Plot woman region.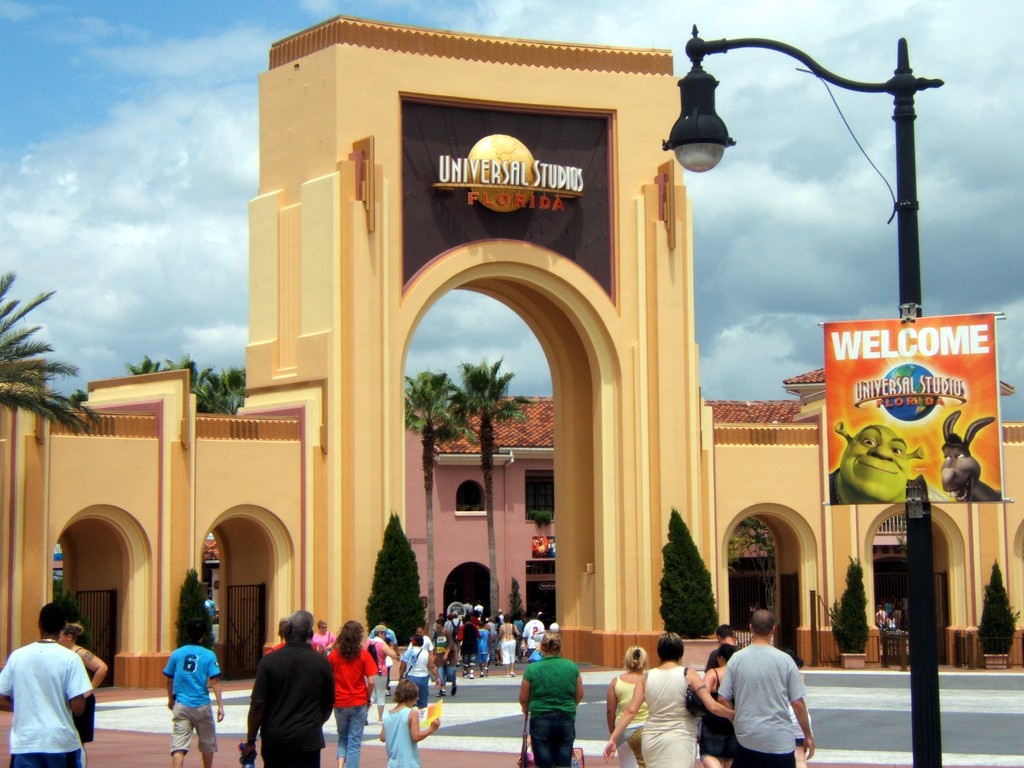
Plotted at Rect(234, 613, 333, 767).
